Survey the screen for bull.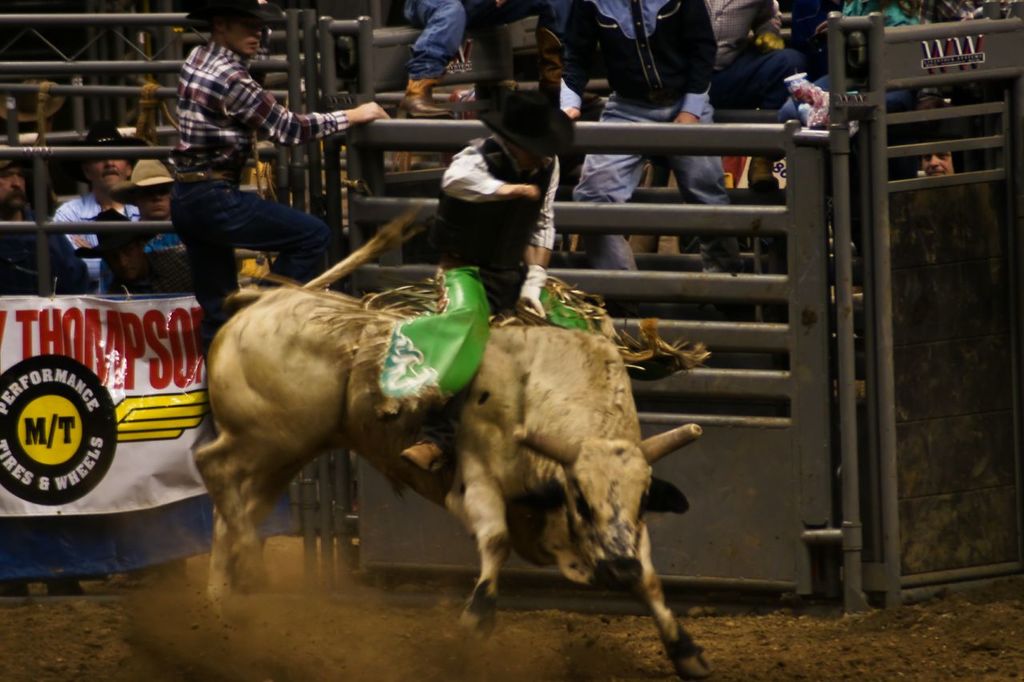
Survey found: {"left": 194, "top": 283, "right": 716, "bottom": 681}.
